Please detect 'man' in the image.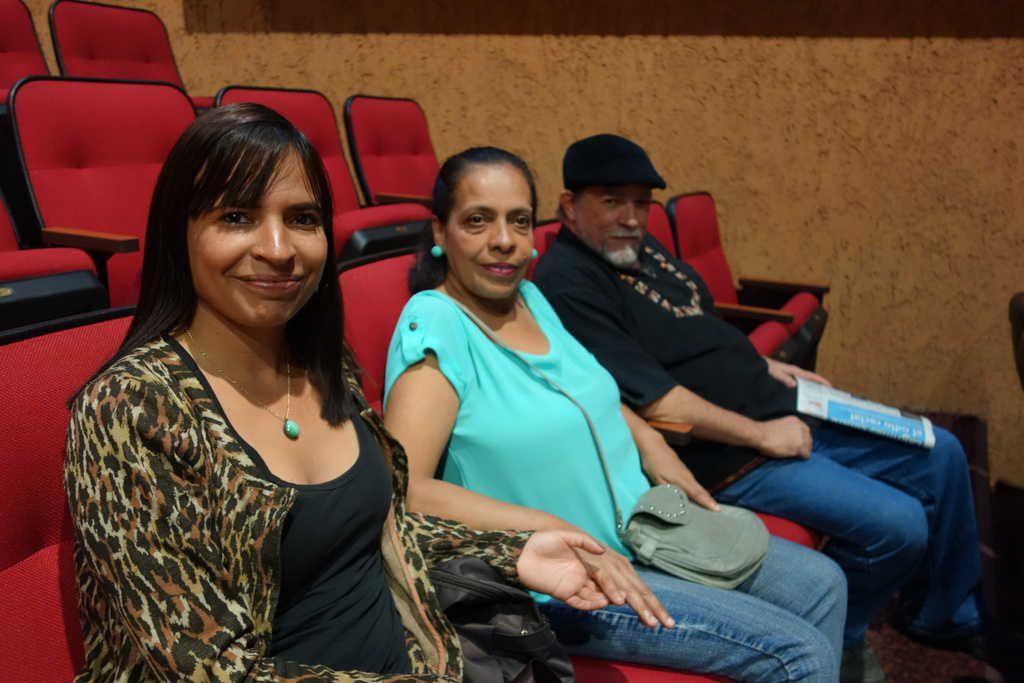
pyautogui.locateOnScreen(529, 131, 1023, 682).
